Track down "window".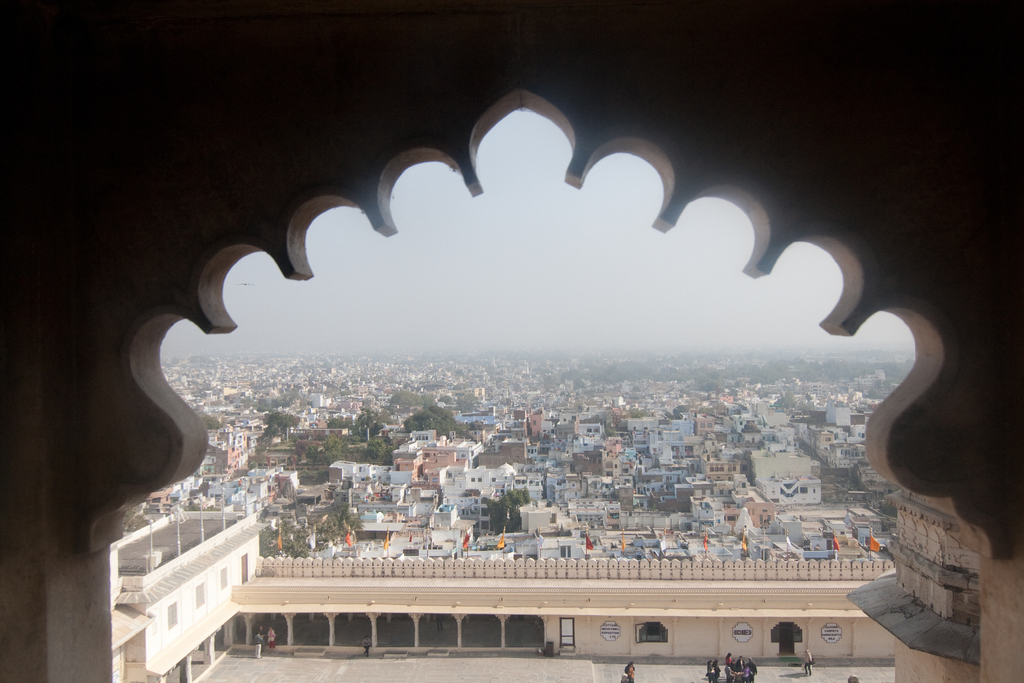
Tracked to 636 620 669 645.
